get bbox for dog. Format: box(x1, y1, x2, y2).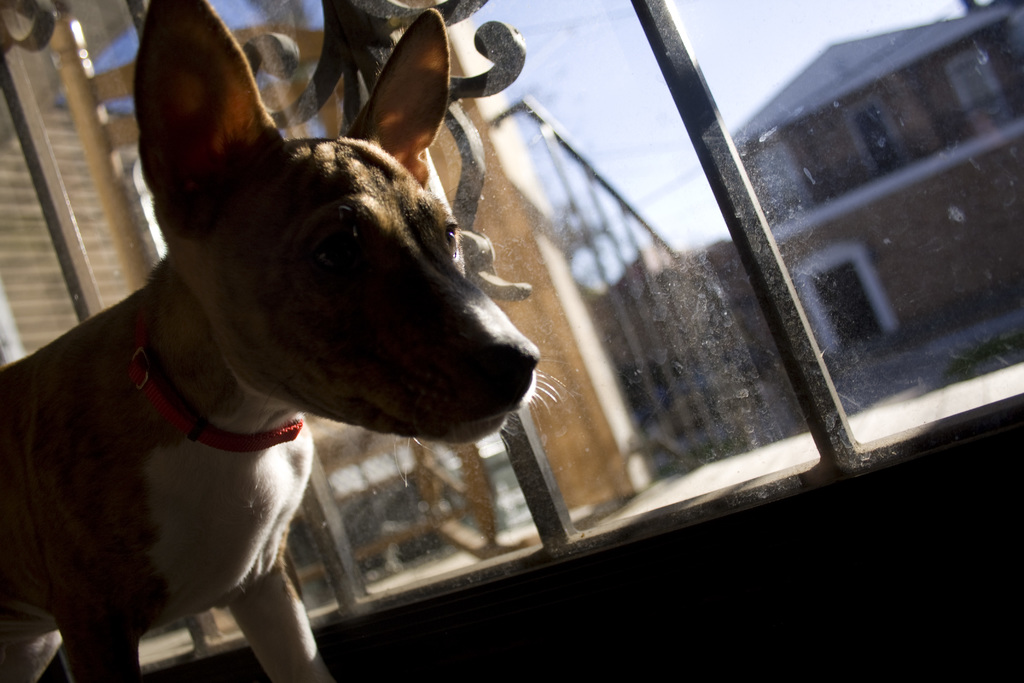
box(0, 0, 577, 682).
